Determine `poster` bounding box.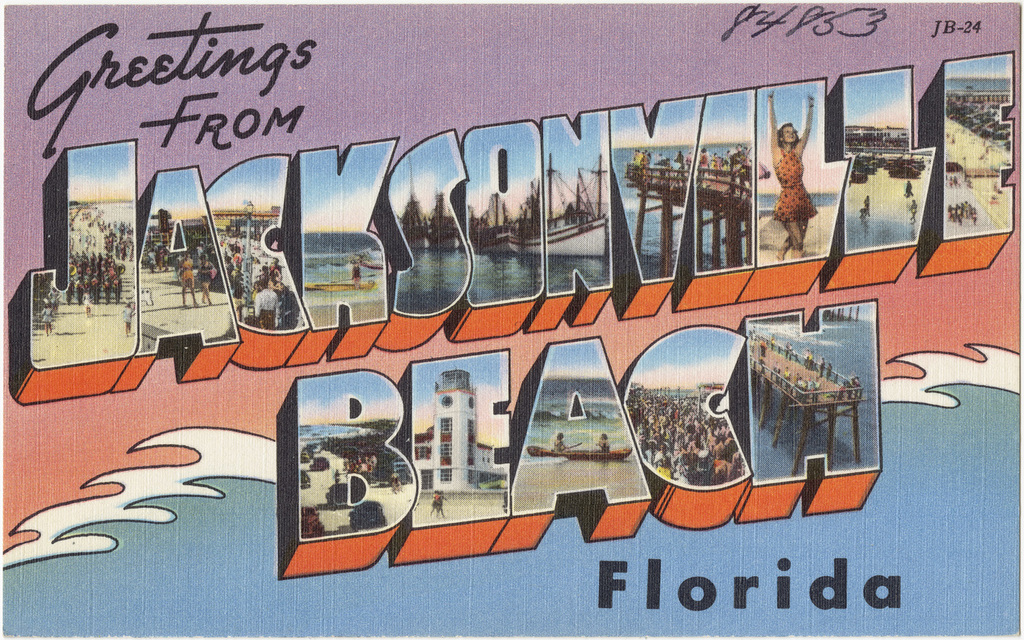
Determined: x1=3 y1=0 x2=1023 y2=639.
